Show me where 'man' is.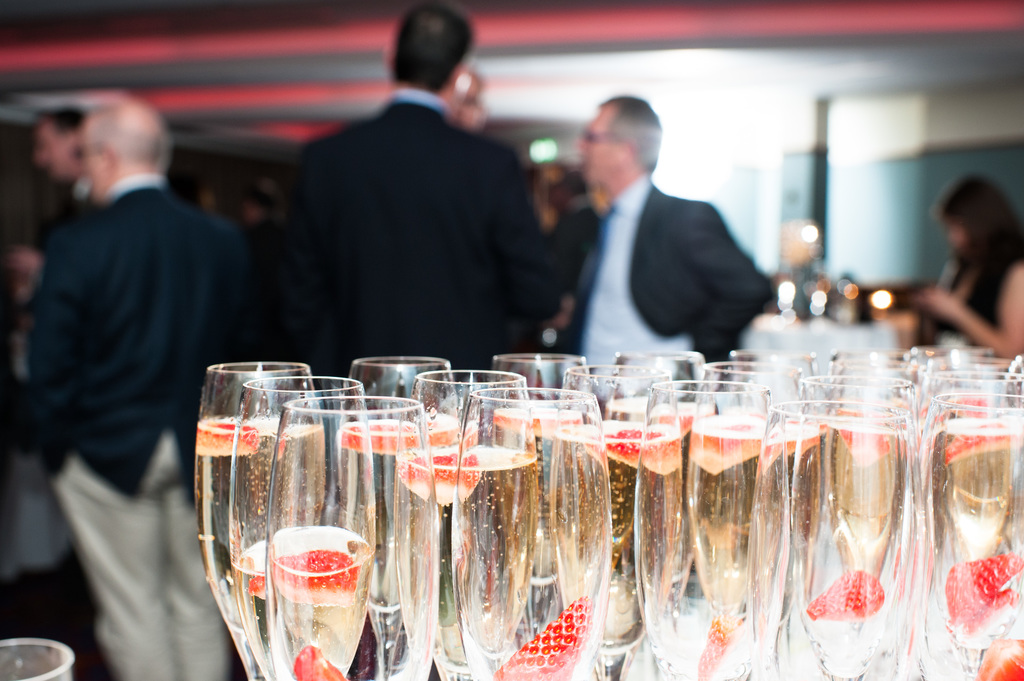
'man' is at {"left": 560, "top": 96, "right": 772, "bottom": 371}.
